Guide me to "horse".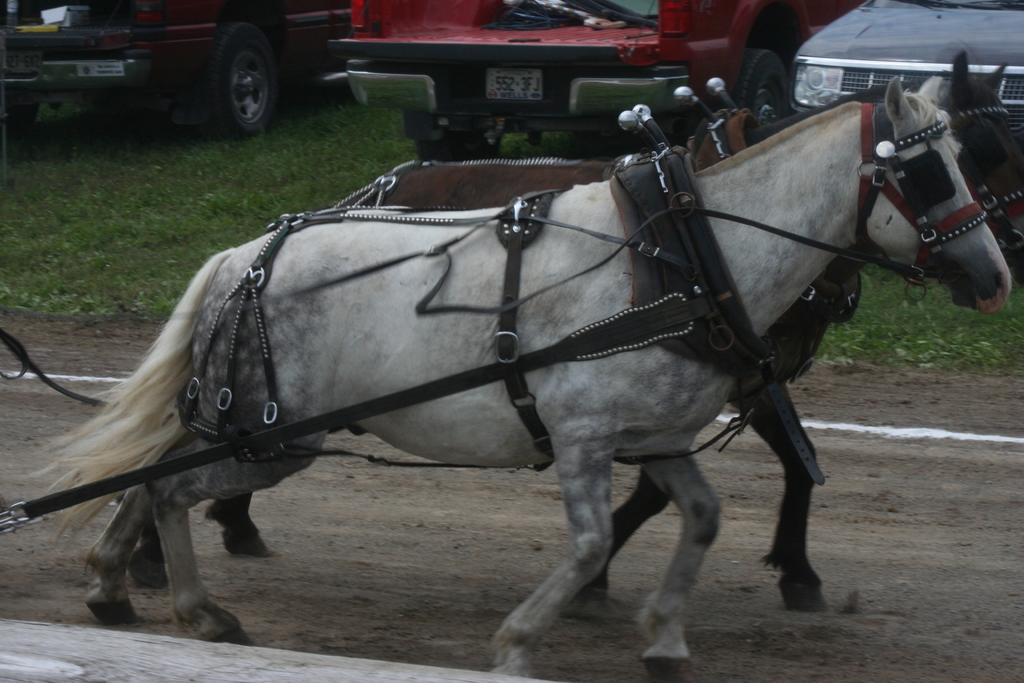
Guidance: (left=20, top=75, right=1012, bottom=680).
